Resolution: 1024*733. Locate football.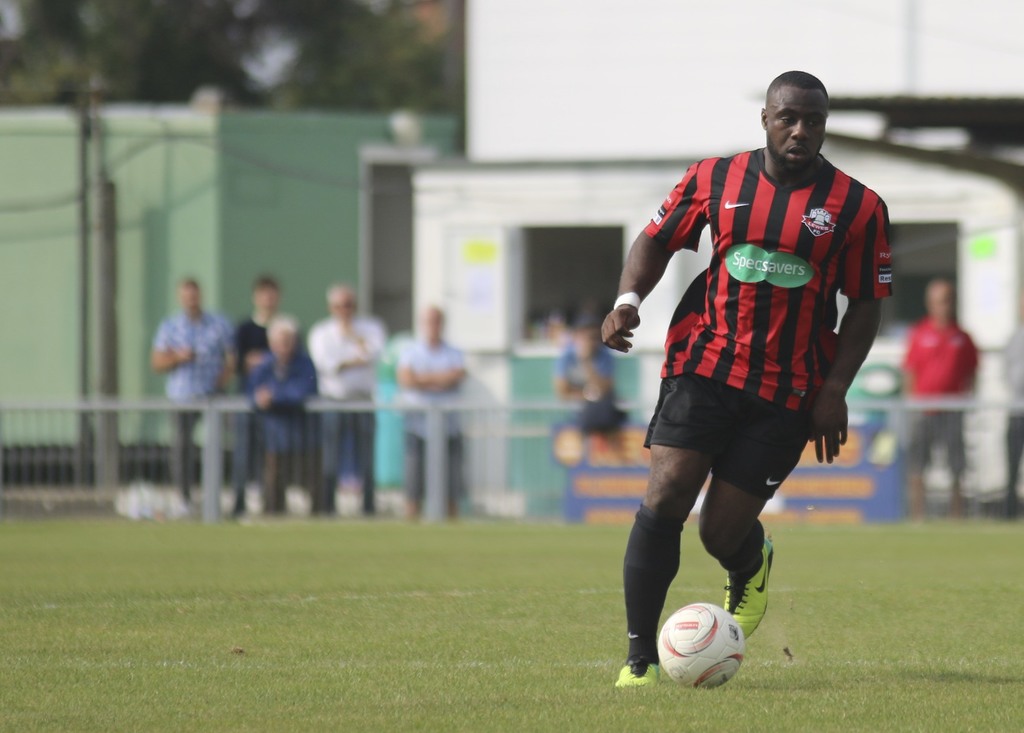
x1=657 y1=600 x2=748 y2=687.
